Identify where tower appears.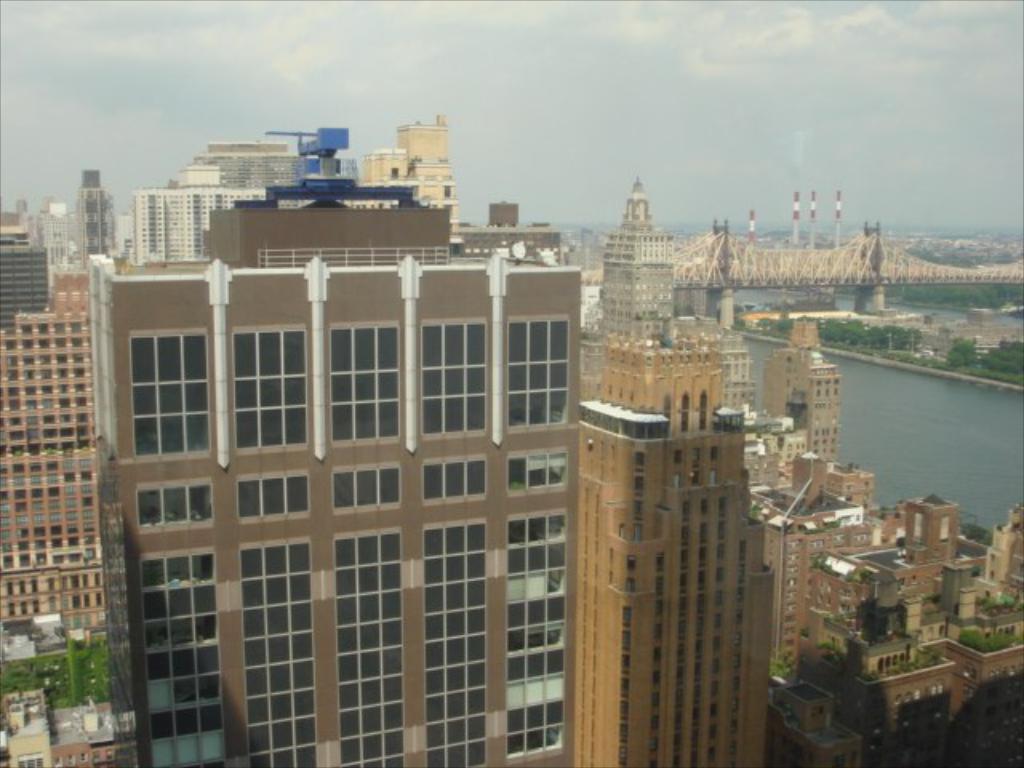
Appears at bbox=(66, 176, 114, 267).
